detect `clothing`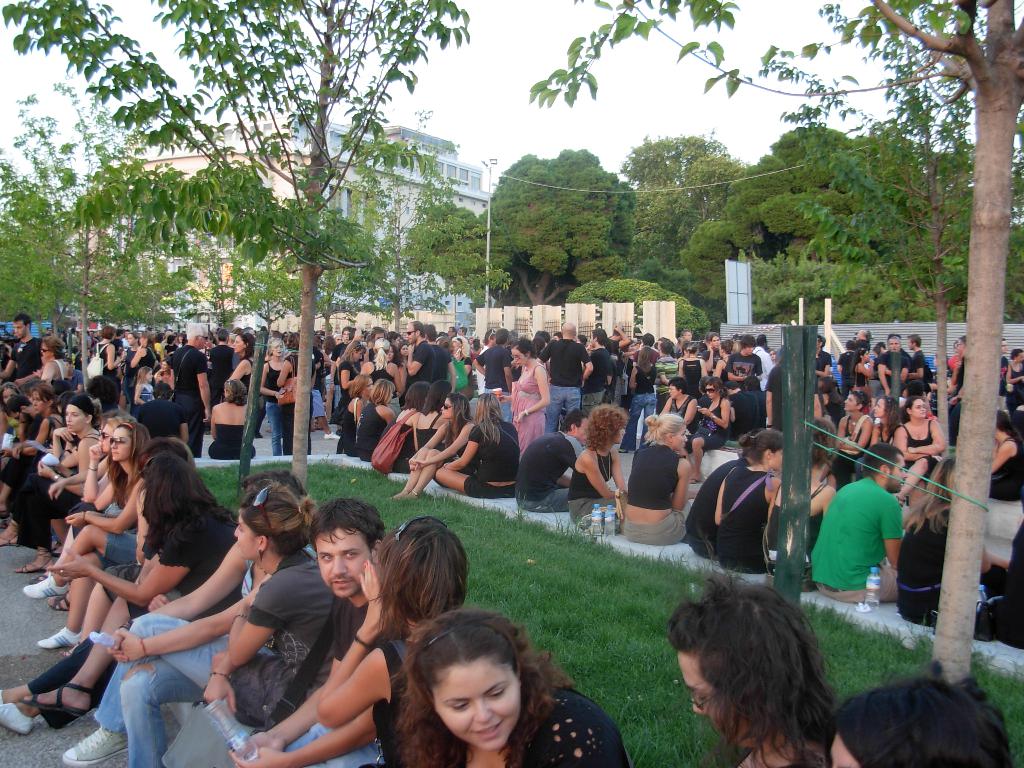
541,338,593,431
